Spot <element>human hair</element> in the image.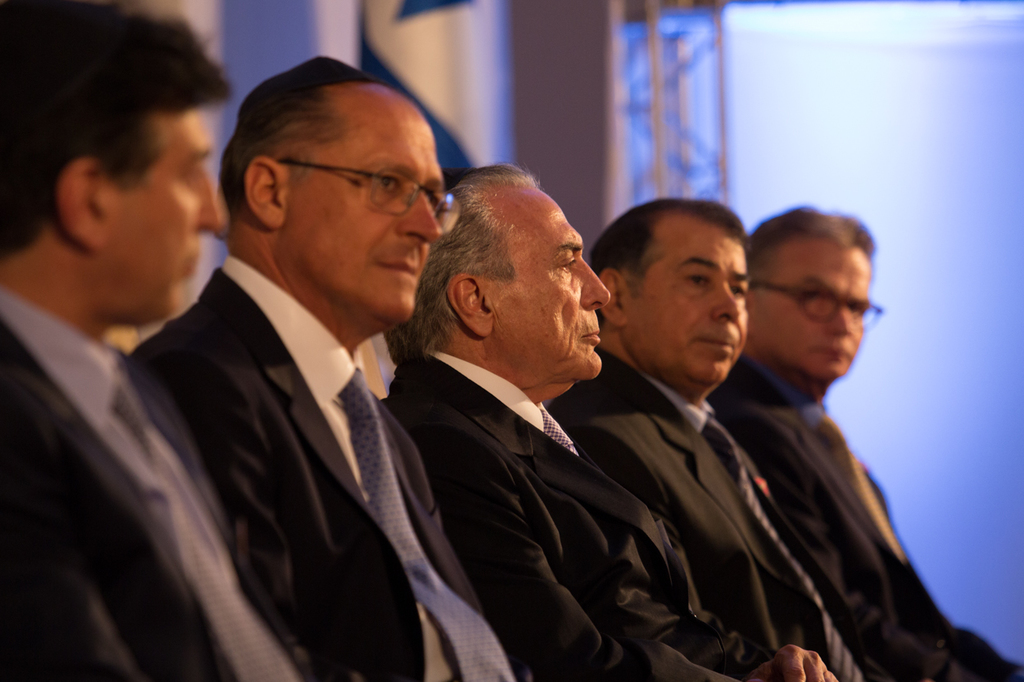
<element>human hair</element> found at crop(596, 195, 749, 310).
